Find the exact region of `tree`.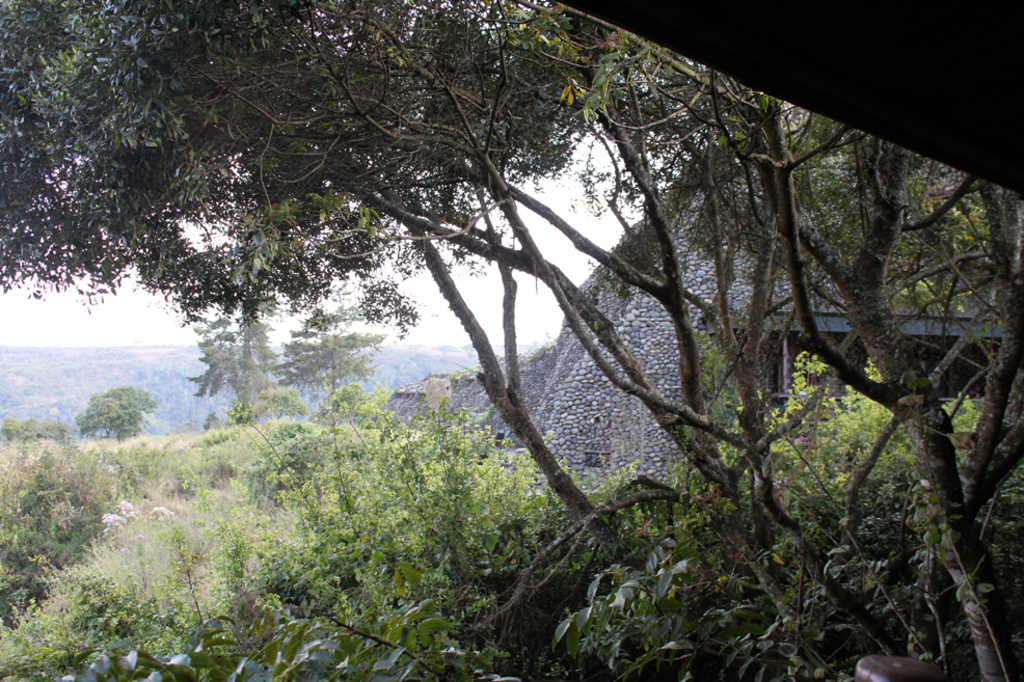
Exact region: box(75, 387, 160, 437).
